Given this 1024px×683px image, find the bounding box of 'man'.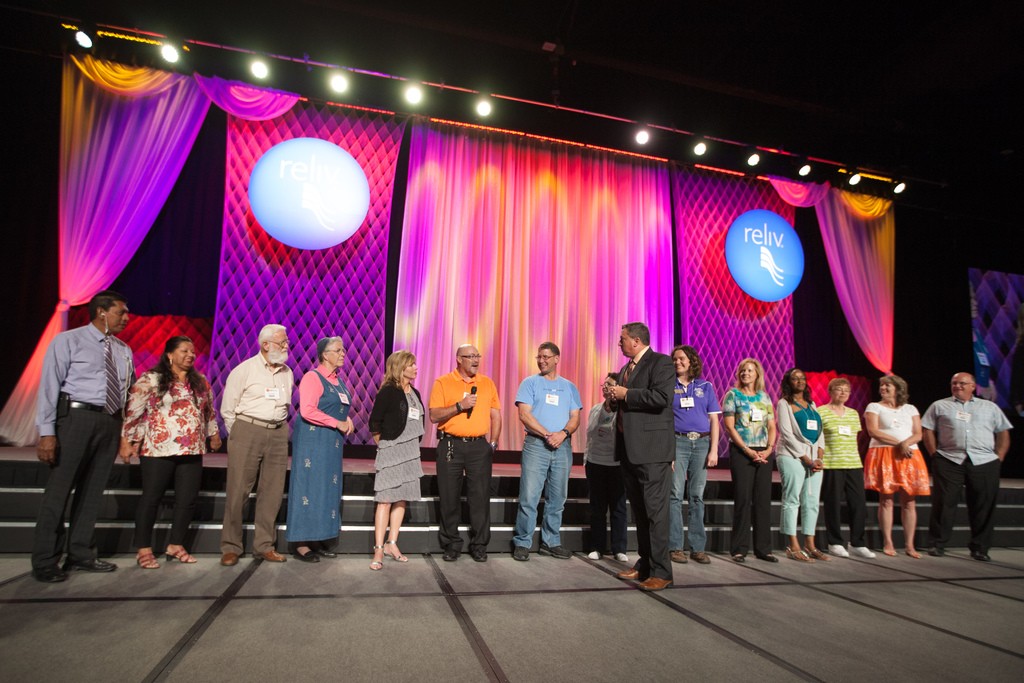
(607, 320, 678, 591).
